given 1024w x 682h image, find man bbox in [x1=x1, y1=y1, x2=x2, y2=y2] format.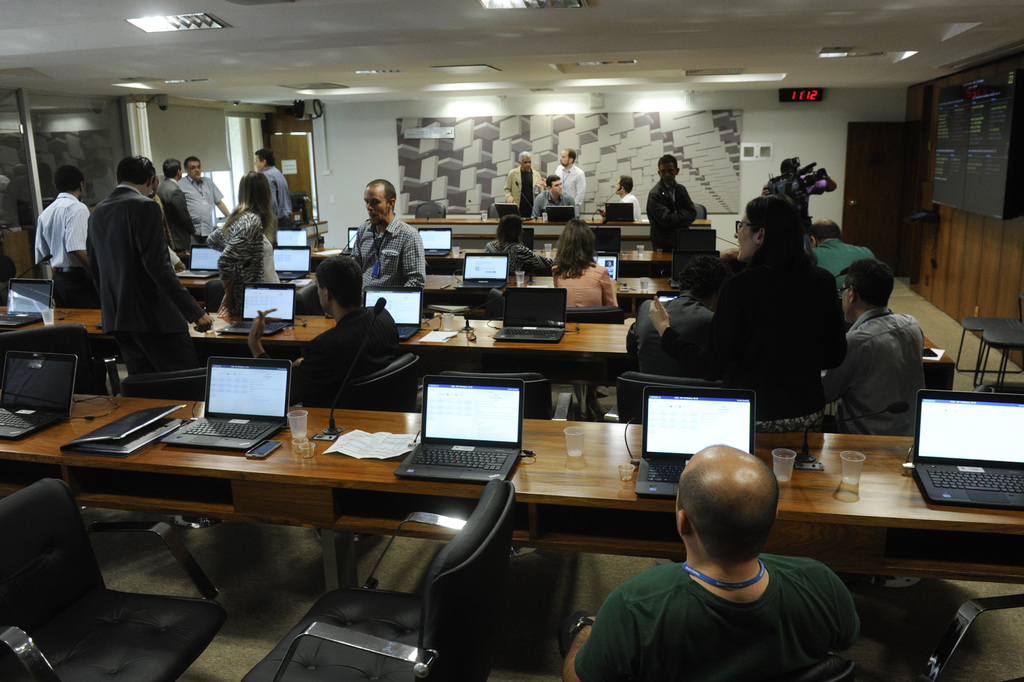
[x1=348, y1=179, x2=426, y2=288].
